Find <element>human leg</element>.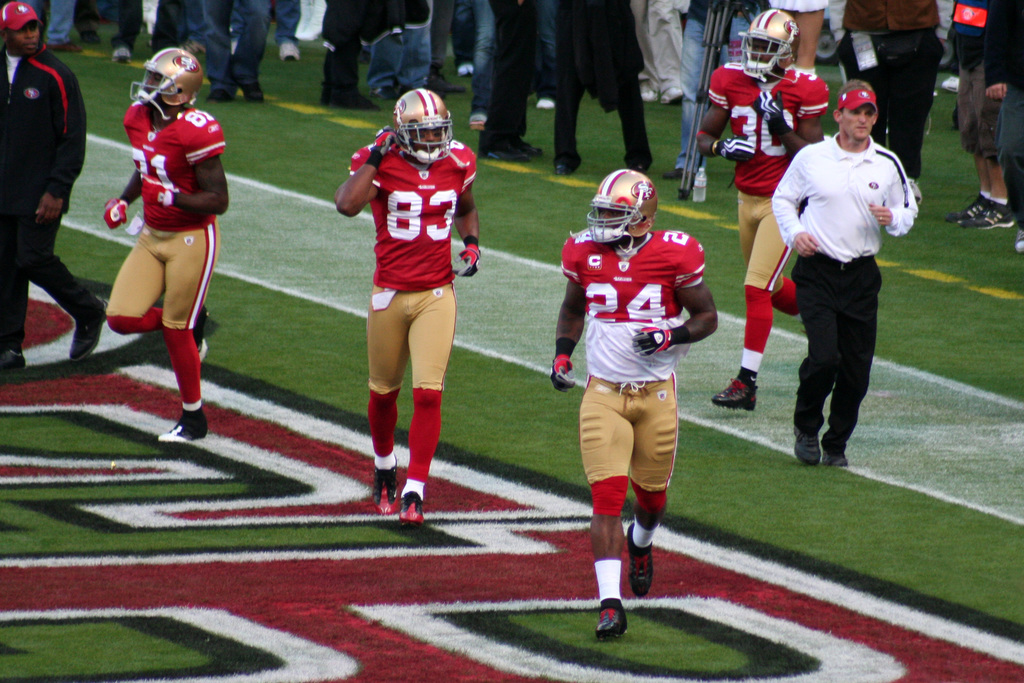
[479,0,524,160].
